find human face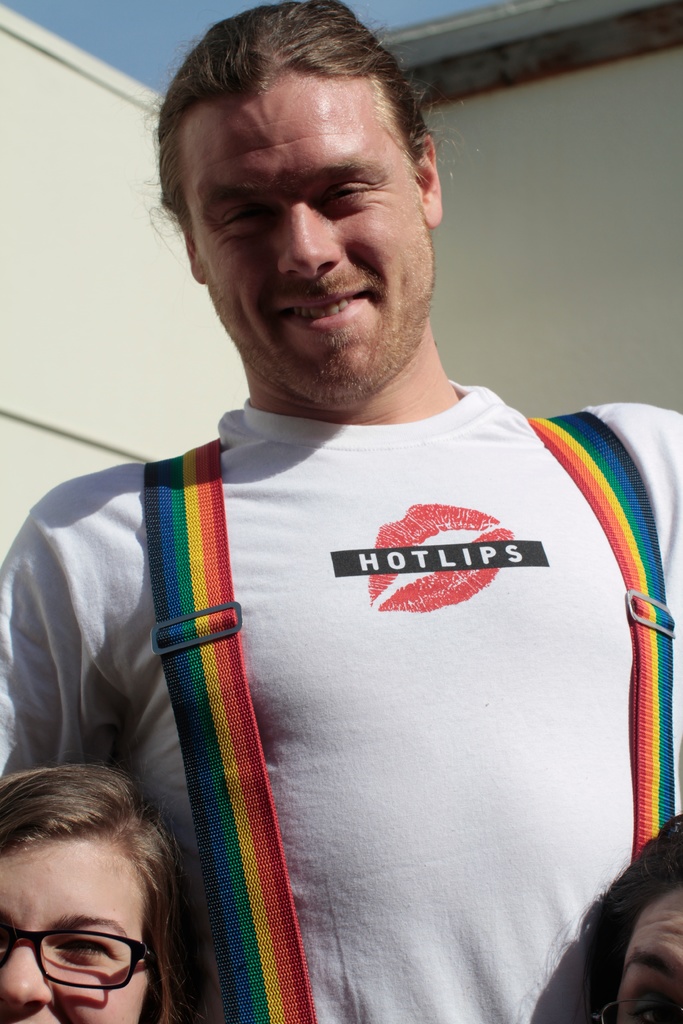
BBox(0, 826, 151, 1022)
